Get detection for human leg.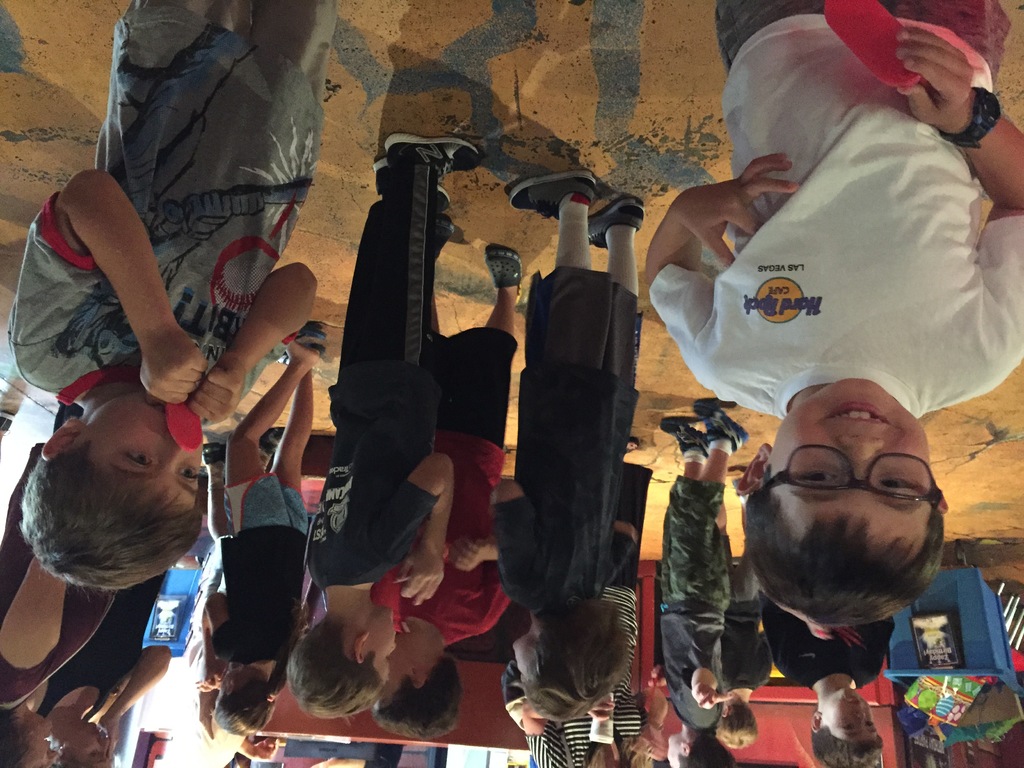
Detection: region(486, 245, 525, 338).
